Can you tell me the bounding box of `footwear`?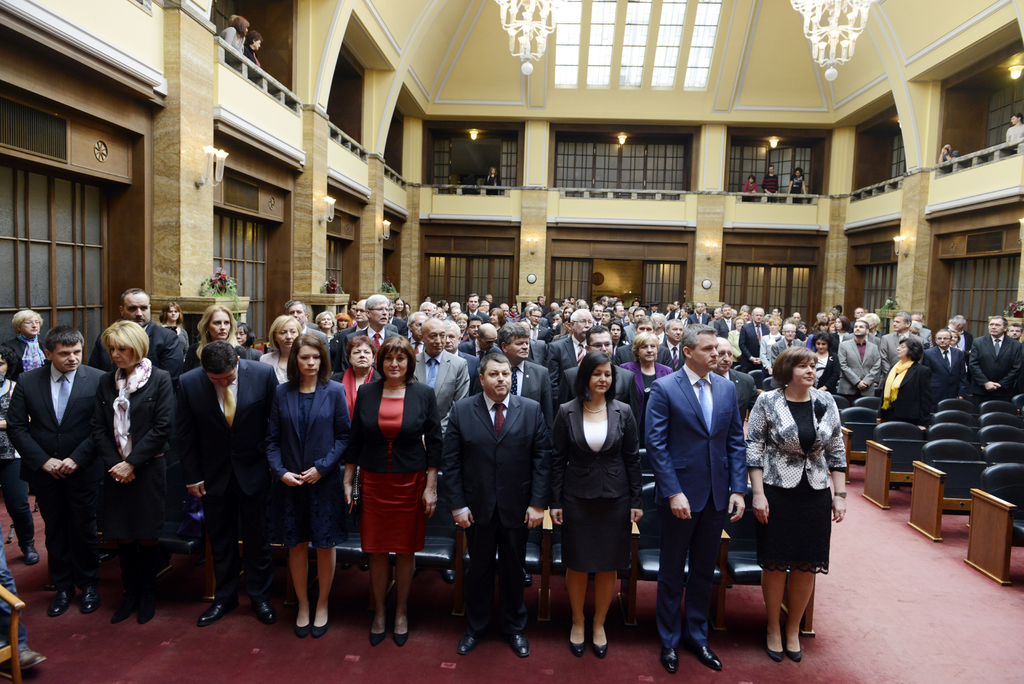
locate(565, 630, 586, 658).
